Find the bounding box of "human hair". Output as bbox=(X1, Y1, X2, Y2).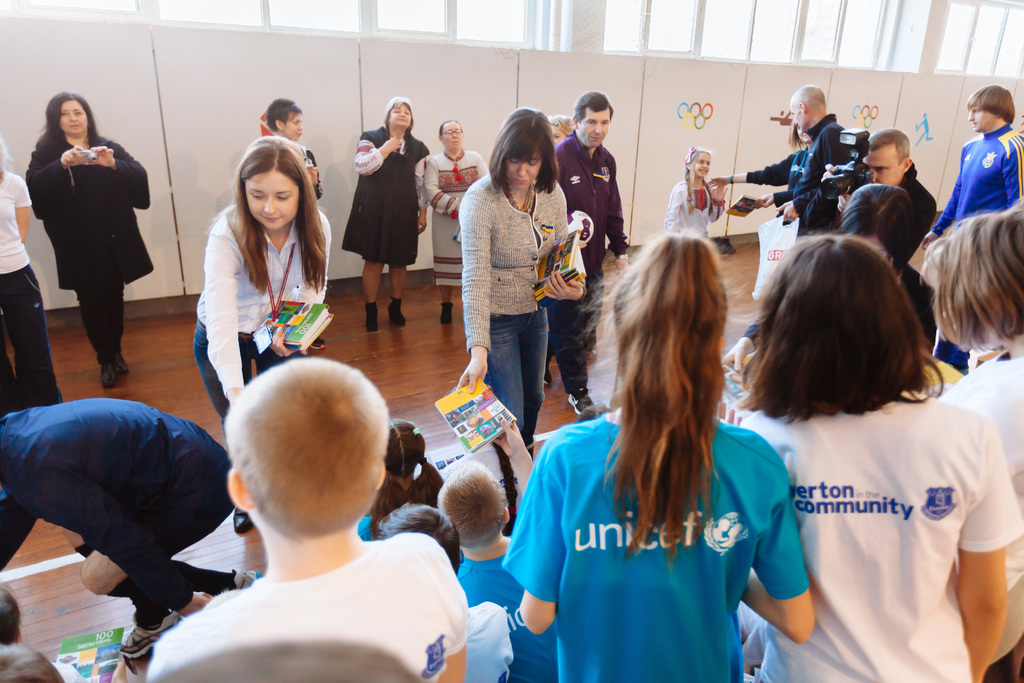
bbox=(488, 105, 560, 193).
